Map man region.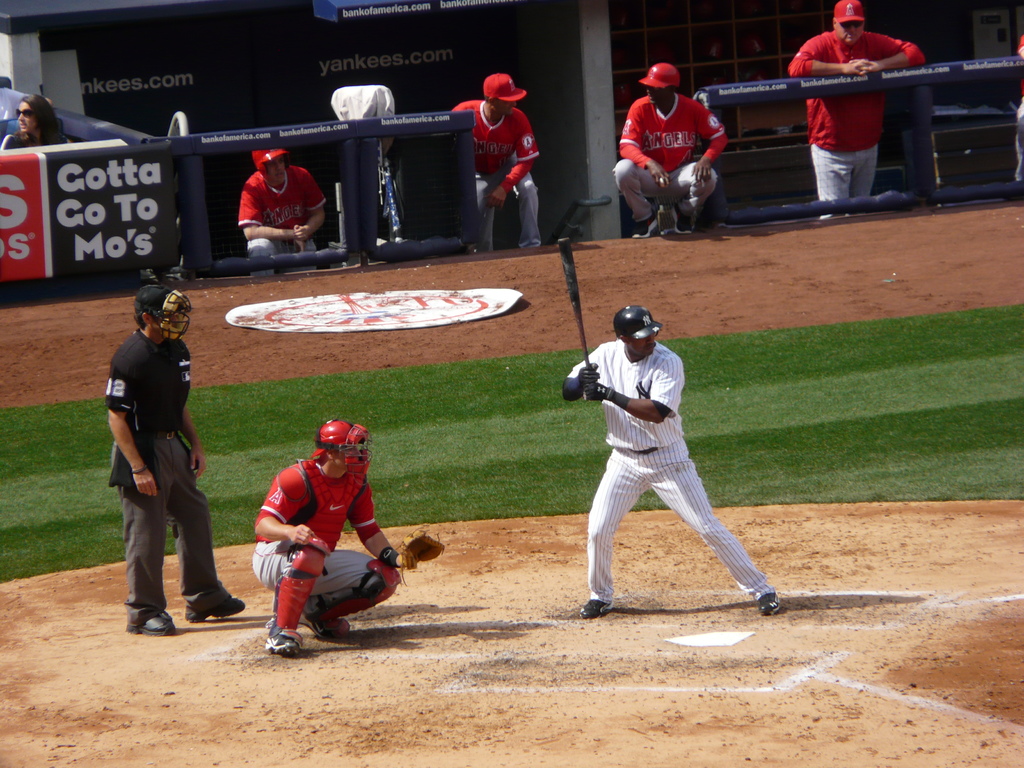
Mapped to select_region(103, 286, 249, 636).
